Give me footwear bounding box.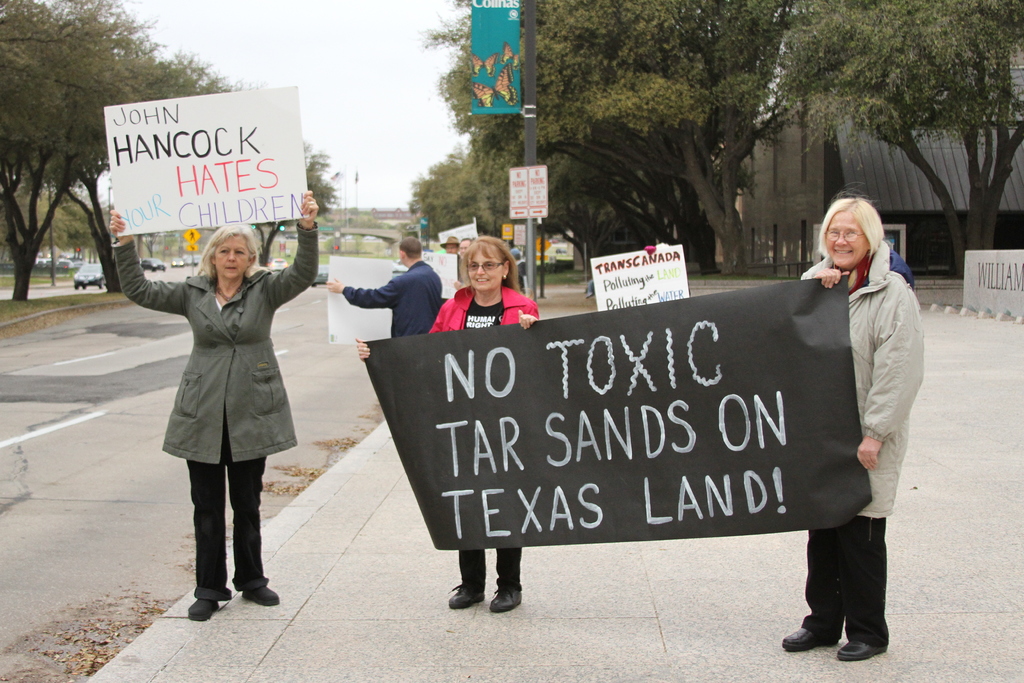
pyautogui.locateOnScreen(777, 626, 839, 652).
